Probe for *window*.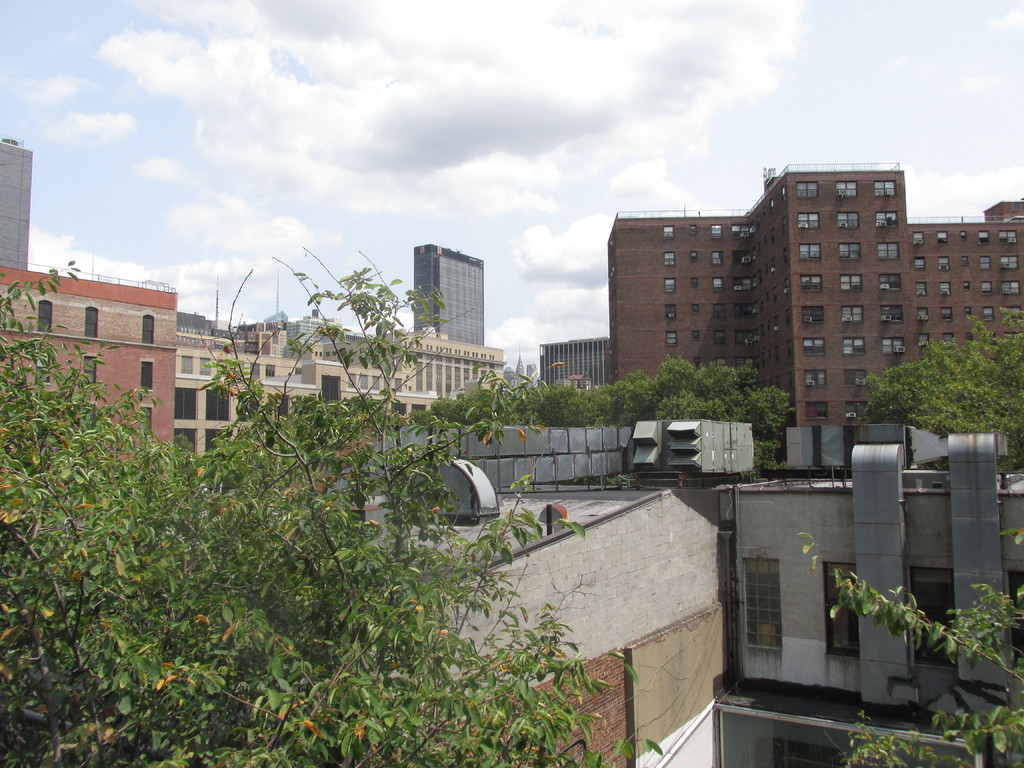
Probe result: rect(803, 371, 826, 388).
